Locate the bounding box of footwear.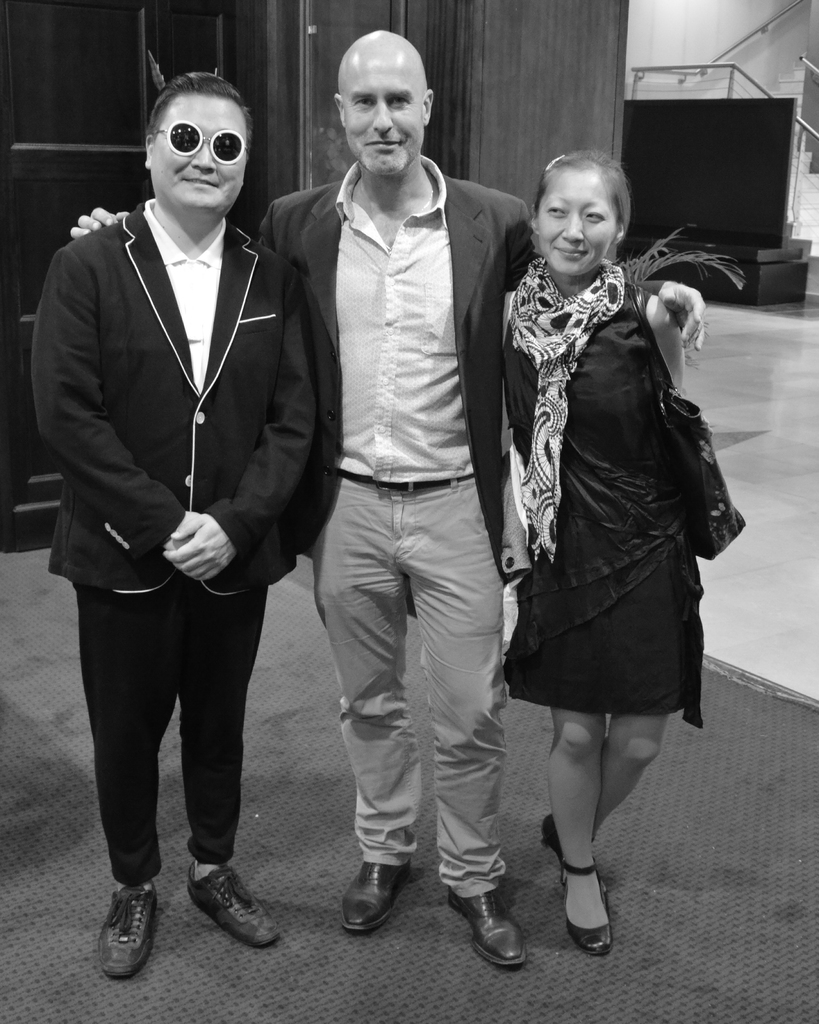
Bounding box: box=[342, 861, 416, 934].
